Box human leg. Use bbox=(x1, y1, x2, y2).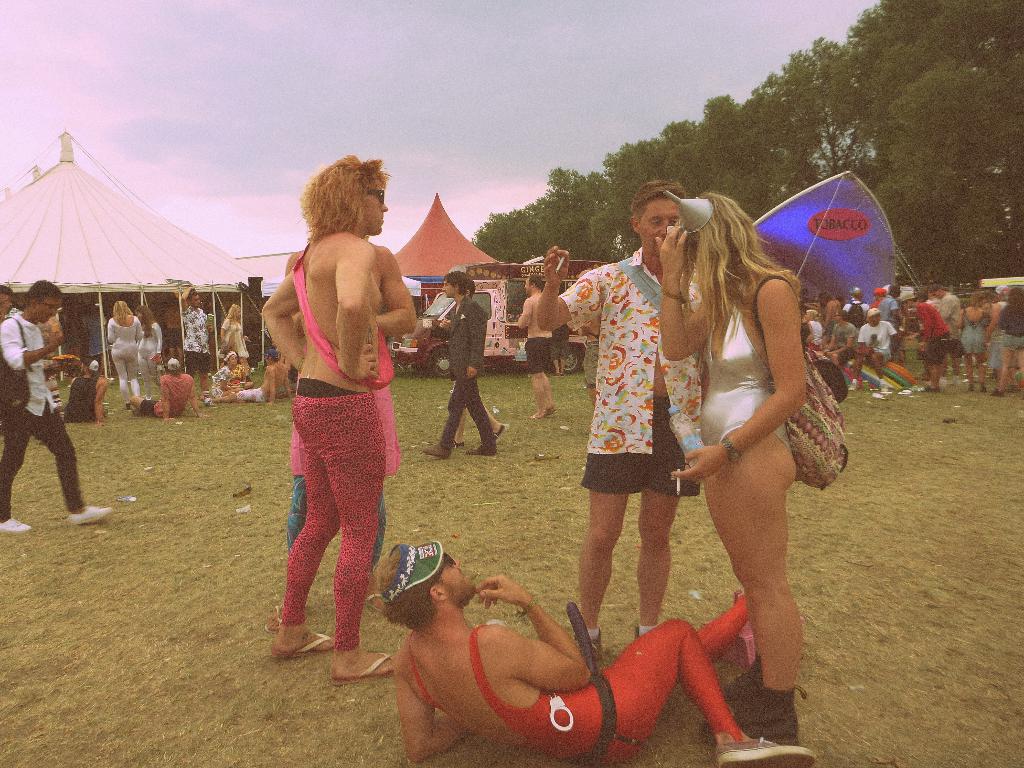
bbox=(961, 346, 972, 388).
